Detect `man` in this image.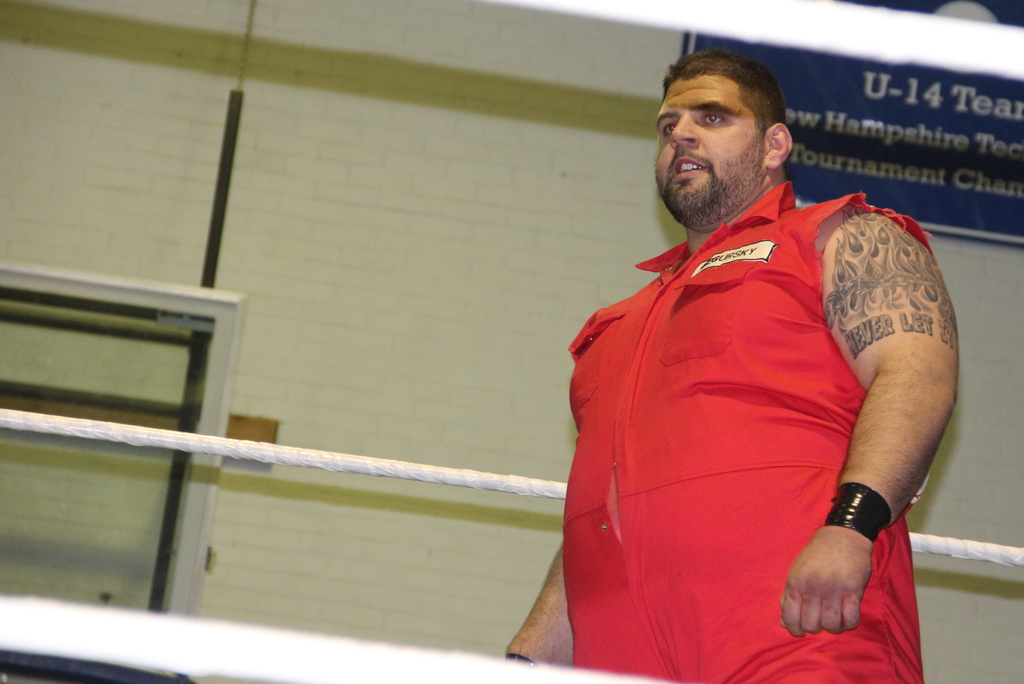
Detection: (left=502, top=45, right=961, bottom=670).
